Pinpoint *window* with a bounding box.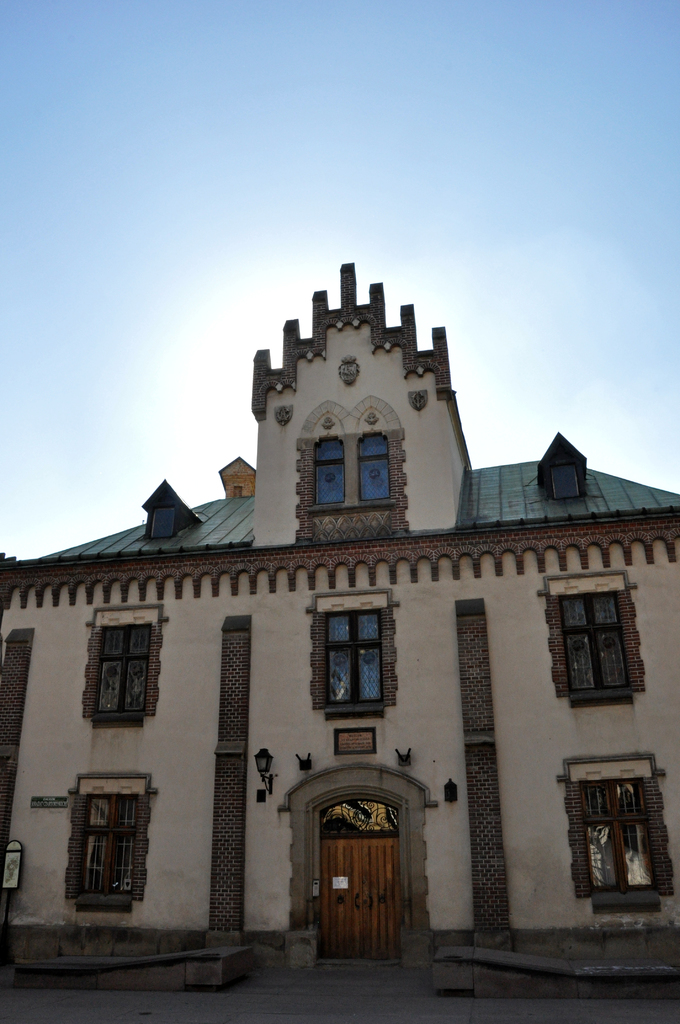
locate(562, 595, 637, 681).
